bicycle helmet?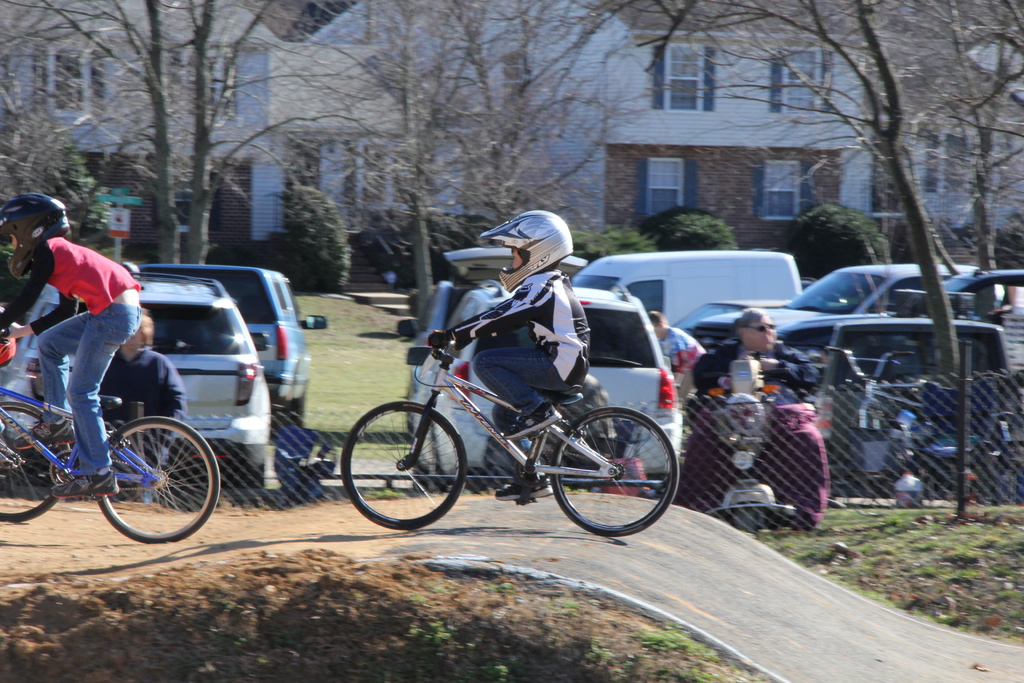
<region>0, 194, 66, 261</region>
